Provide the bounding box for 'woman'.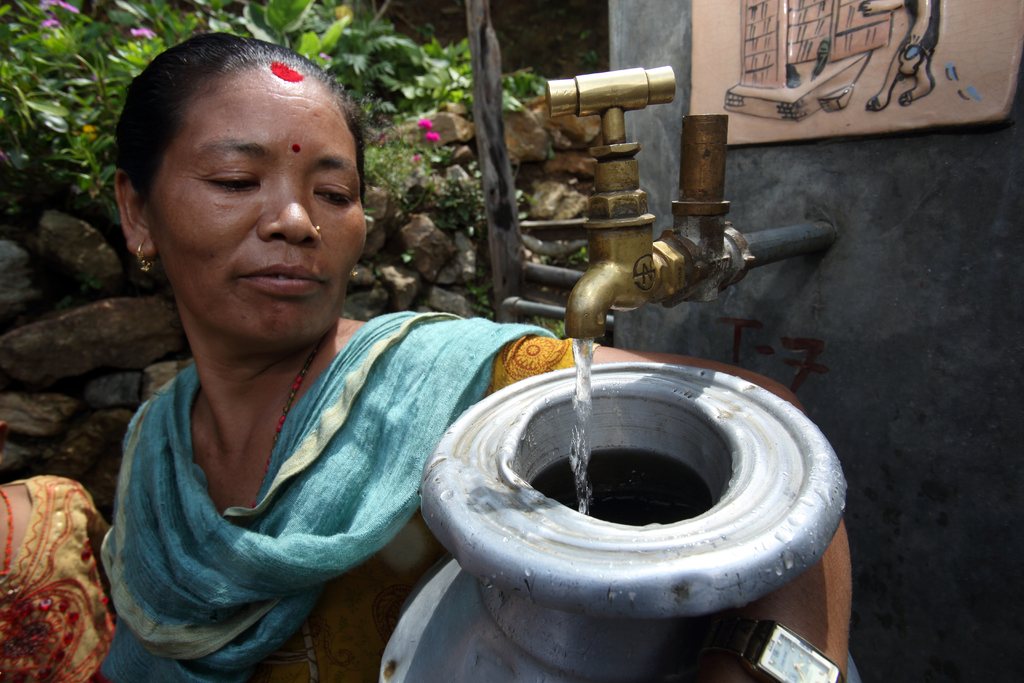
rect(184, 49, 835, 670).
